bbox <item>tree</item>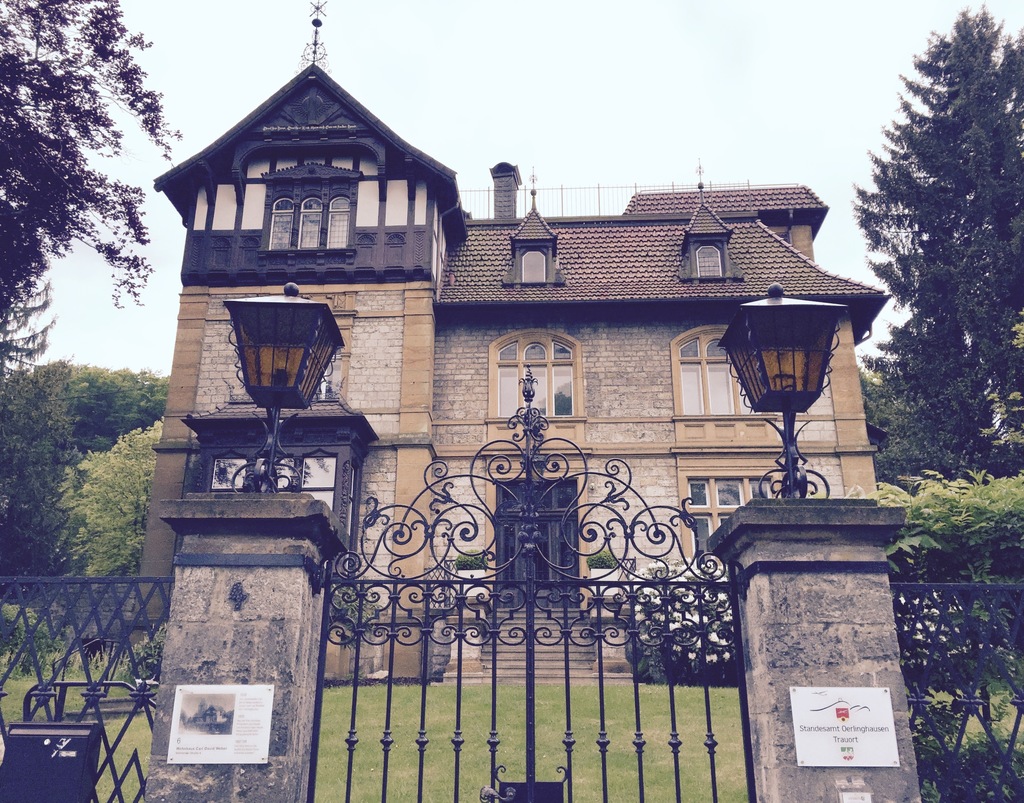
crop(0, 0, 187, 340)
